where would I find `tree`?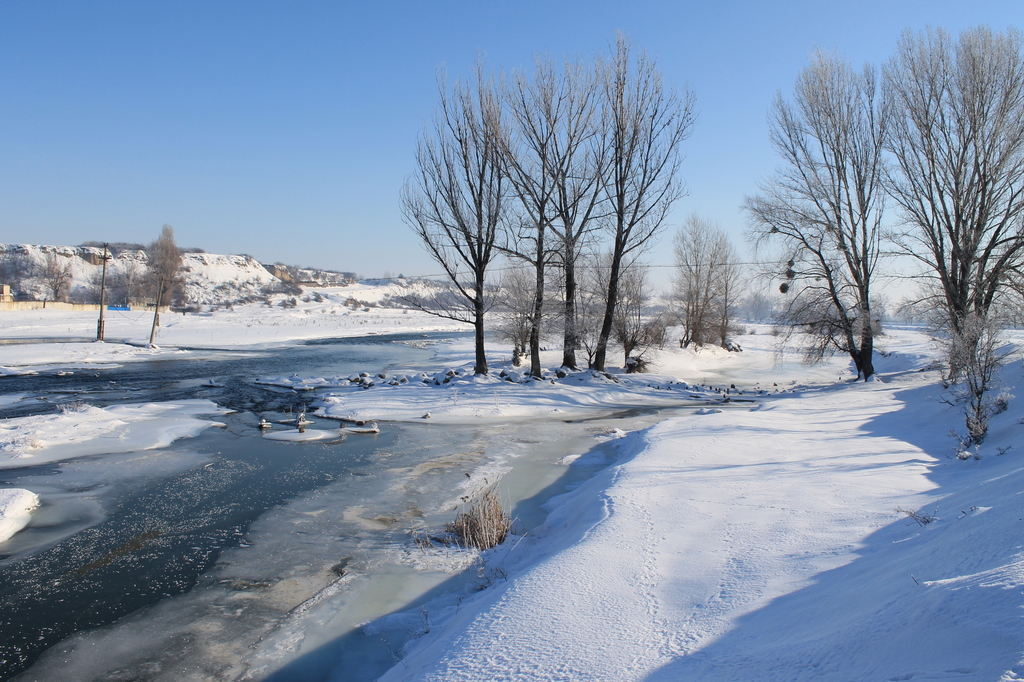
At bbox=(854, 12, 1023, 460).
